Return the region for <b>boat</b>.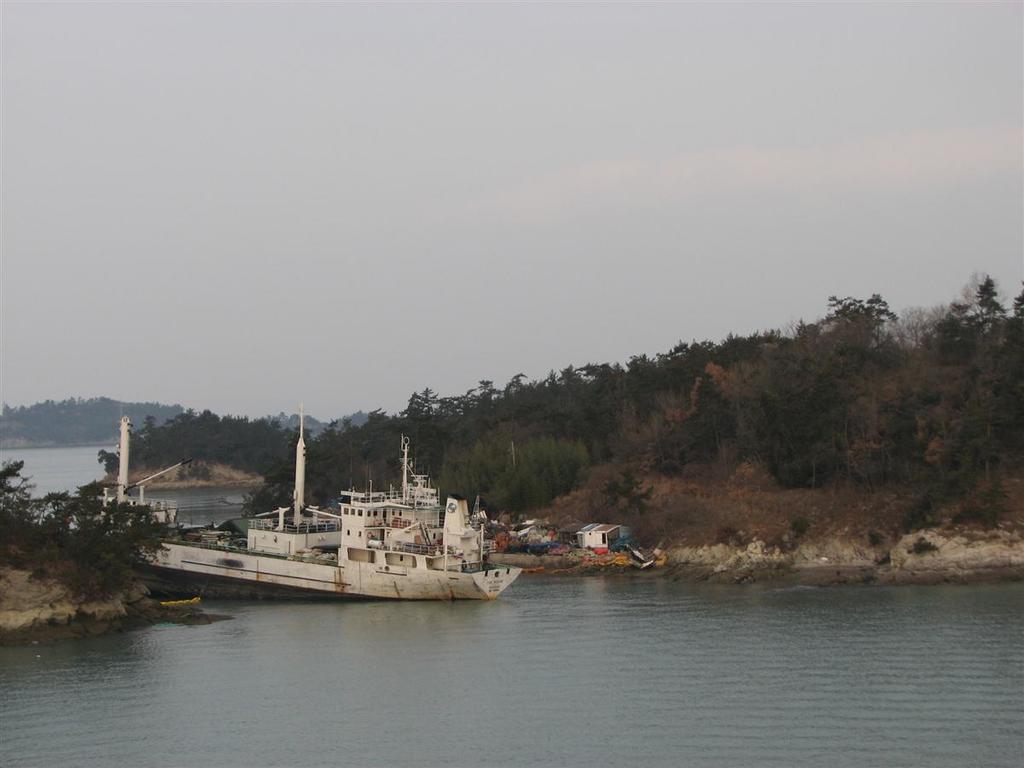
(left=143, top=425, right=512, bottom=614).
